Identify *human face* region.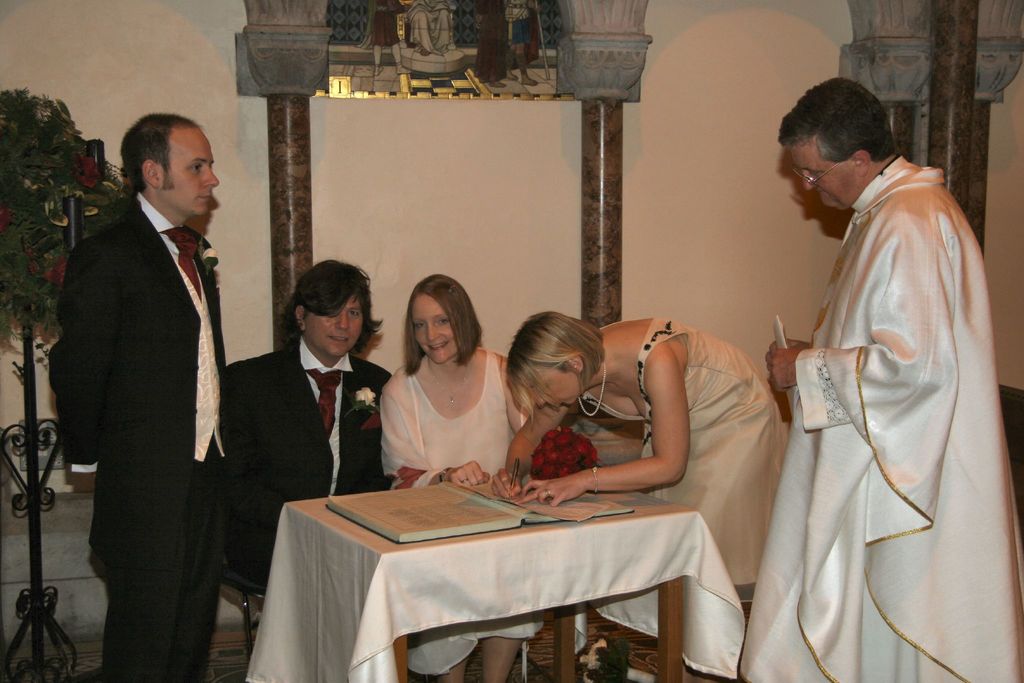
Region: pyautogui.locateOnScreen(516, 369, 584, 409).
